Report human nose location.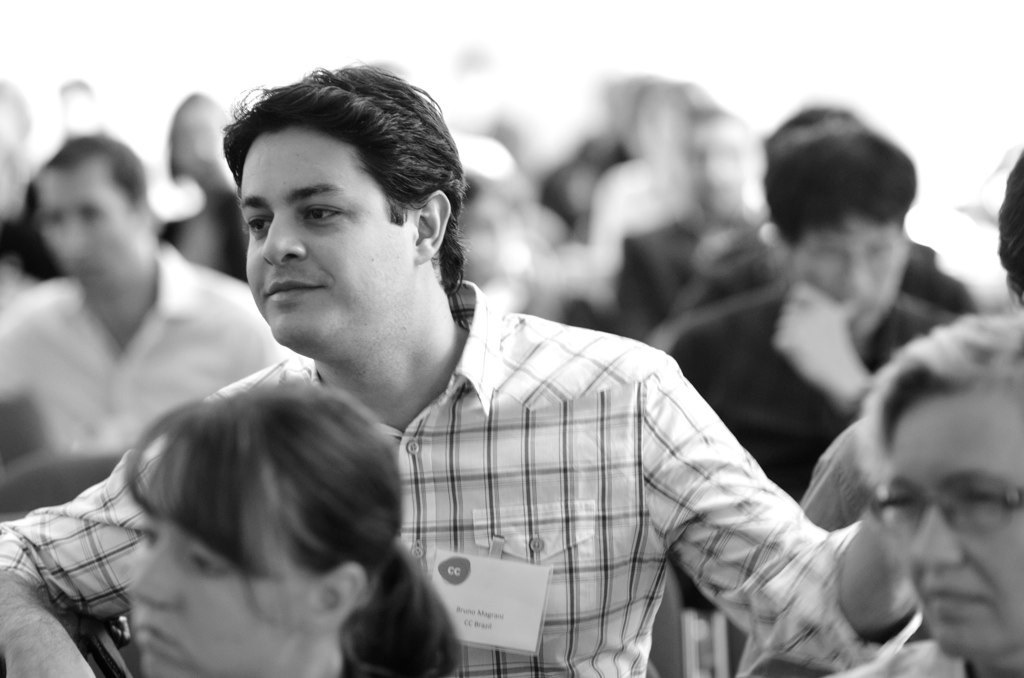
Report: (left=913, top=509, right=961, bottom=563).
